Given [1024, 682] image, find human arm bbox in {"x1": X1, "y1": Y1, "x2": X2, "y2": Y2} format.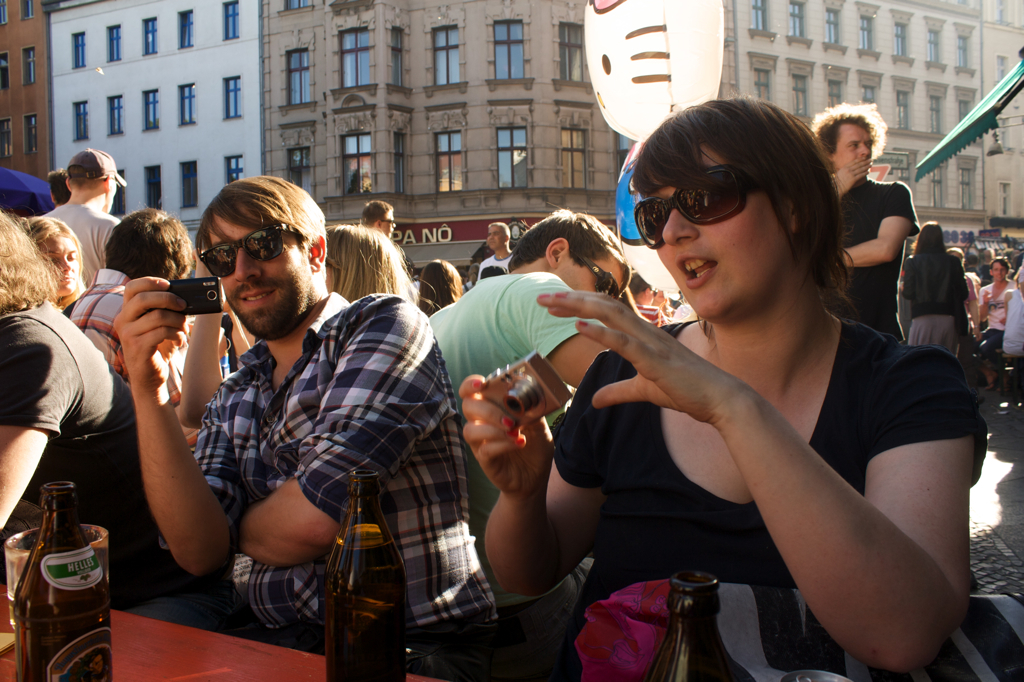
{"x1": 0, "y1": 318, "x2": 85, "y2": 535}.
